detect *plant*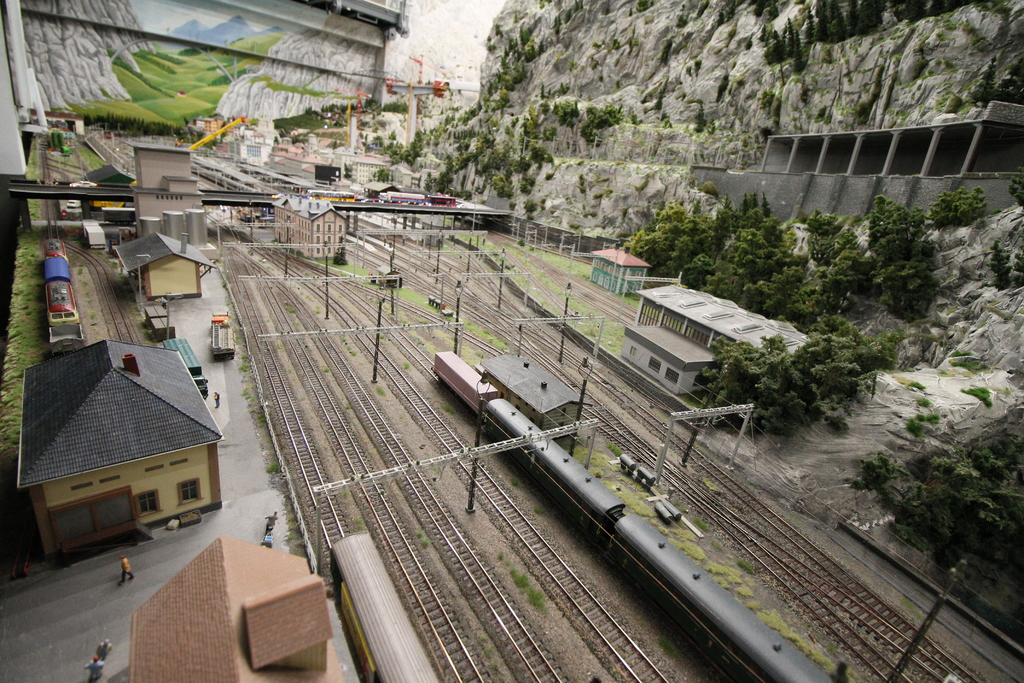
bbox(1011, 165, 1023, 205)
